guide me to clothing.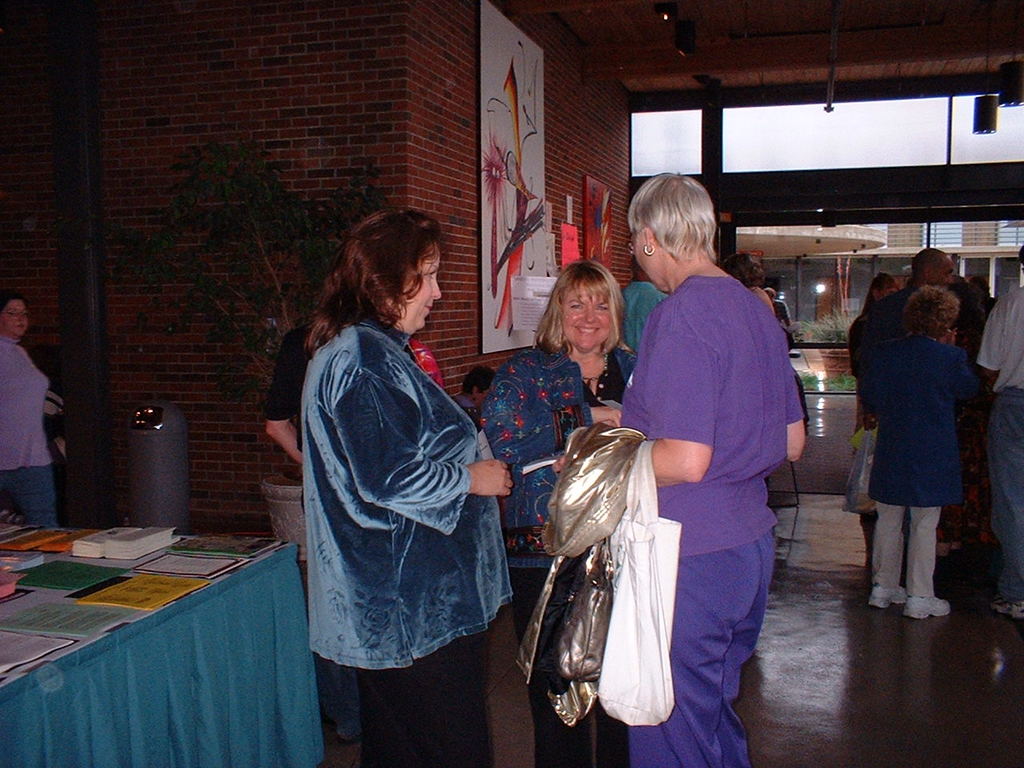
Guidance: detection(6, 334, 86, 535).
